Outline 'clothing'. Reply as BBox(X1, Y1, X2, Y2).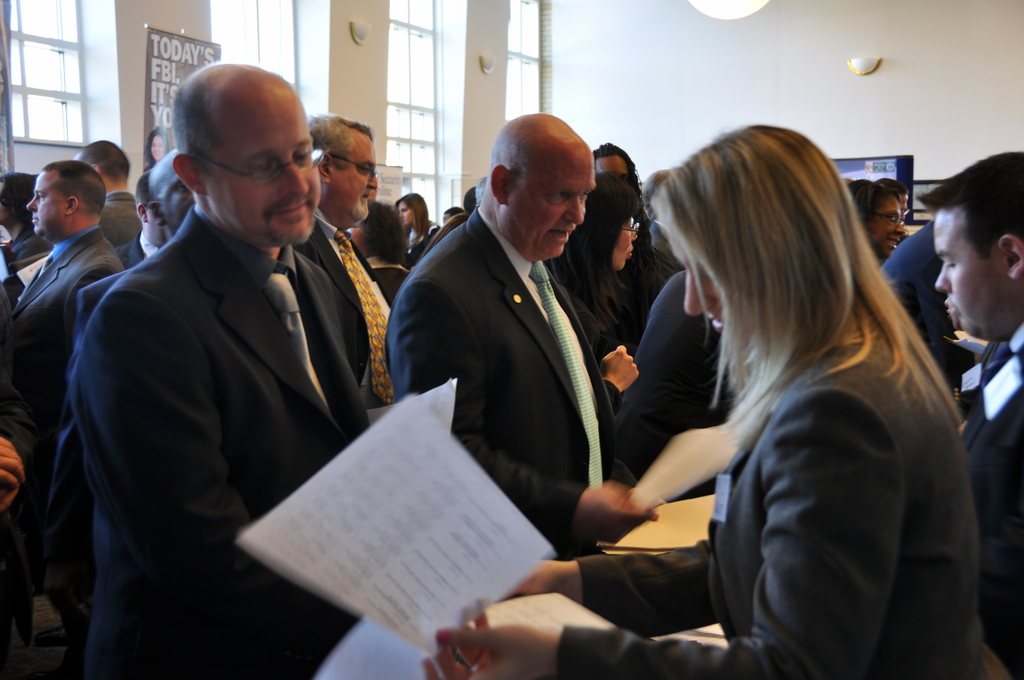
BBox(0, 264, 58, 674).
